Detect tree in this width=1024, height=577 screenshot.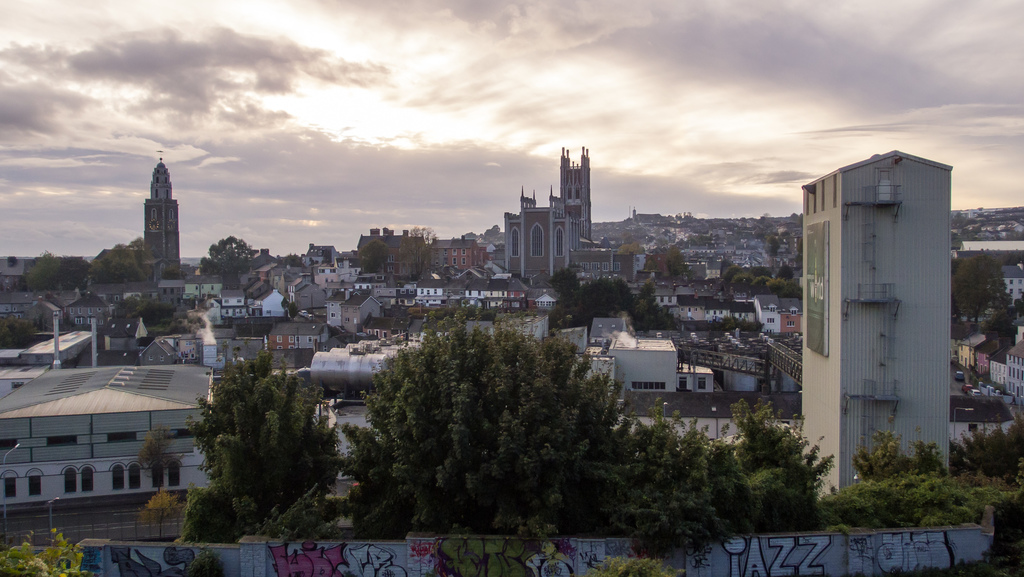
Detection: (x1=855, y1=424, x2=908, y2=485).
